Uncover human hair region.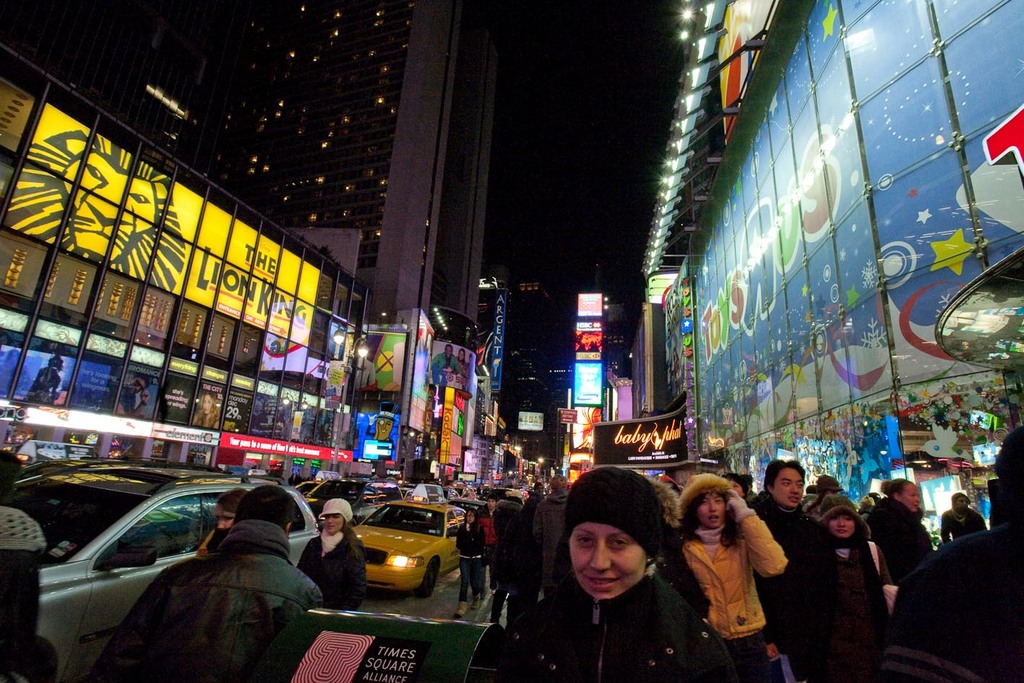
Uncovered: (214,484,244,516).
